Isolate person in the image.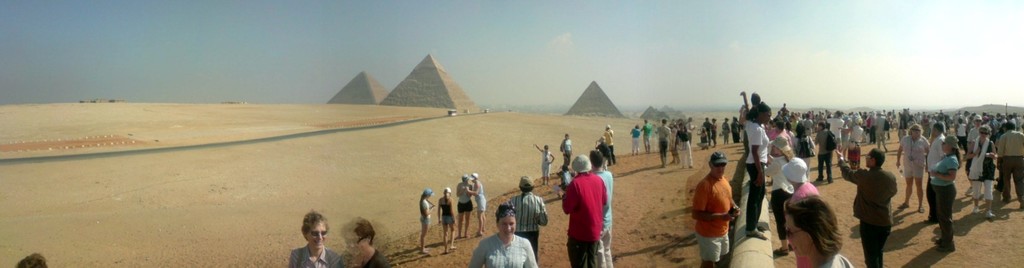
Isolated region: x1=510 y1=178 x2=547 y2=256.
